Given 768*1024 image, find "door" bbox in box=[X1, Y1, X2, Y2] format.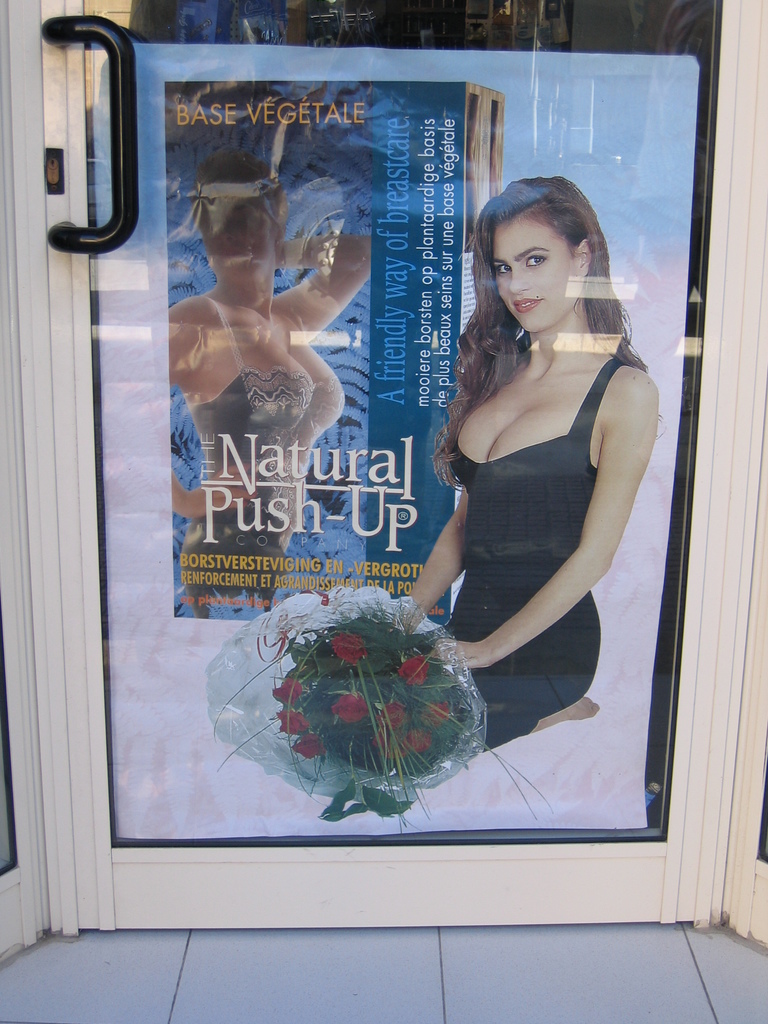
box=[0, 0, 767, 913].
